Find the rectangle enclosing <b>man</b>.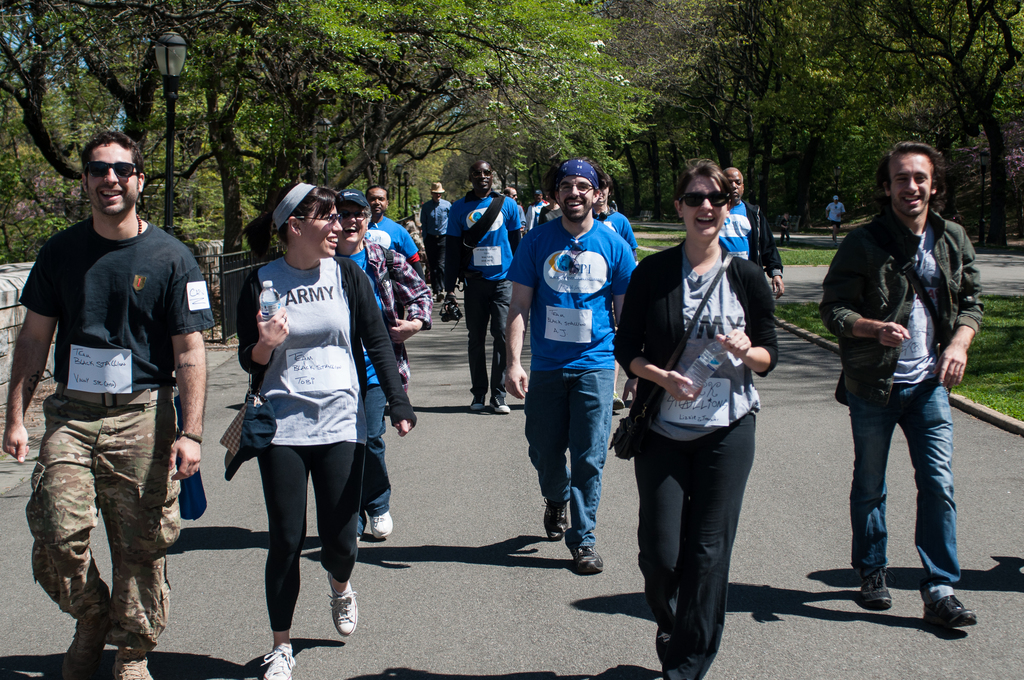
711,150,781,421.
